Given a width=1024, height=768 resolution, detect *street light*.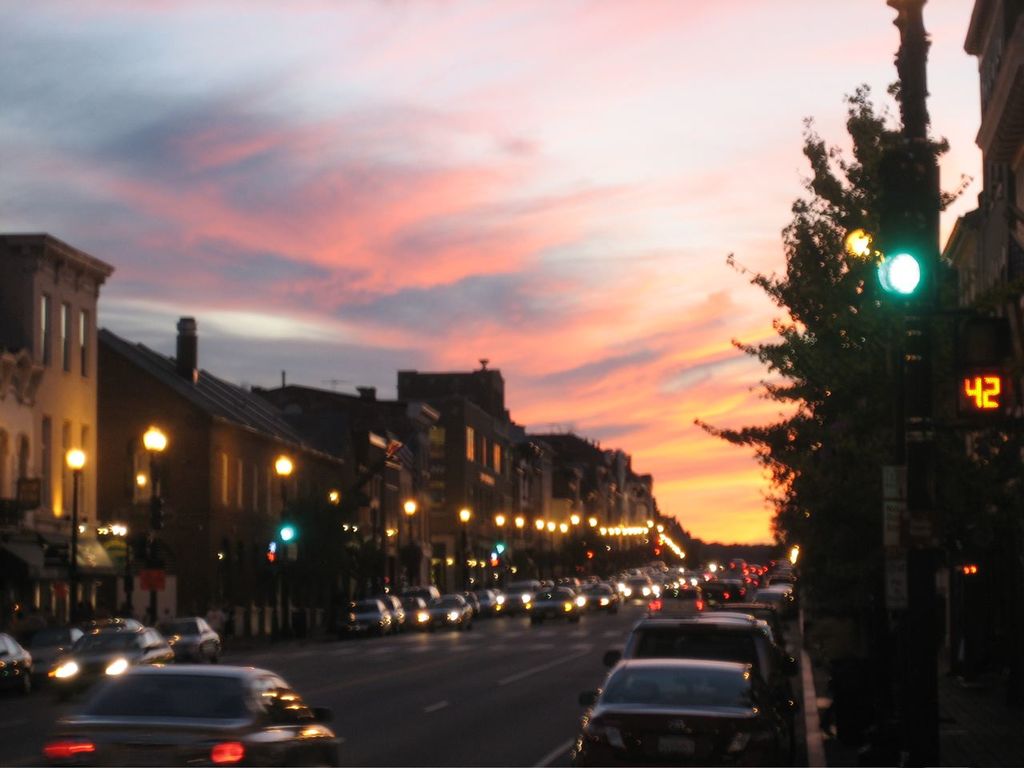
Rect(142, 425, 170, 625).
